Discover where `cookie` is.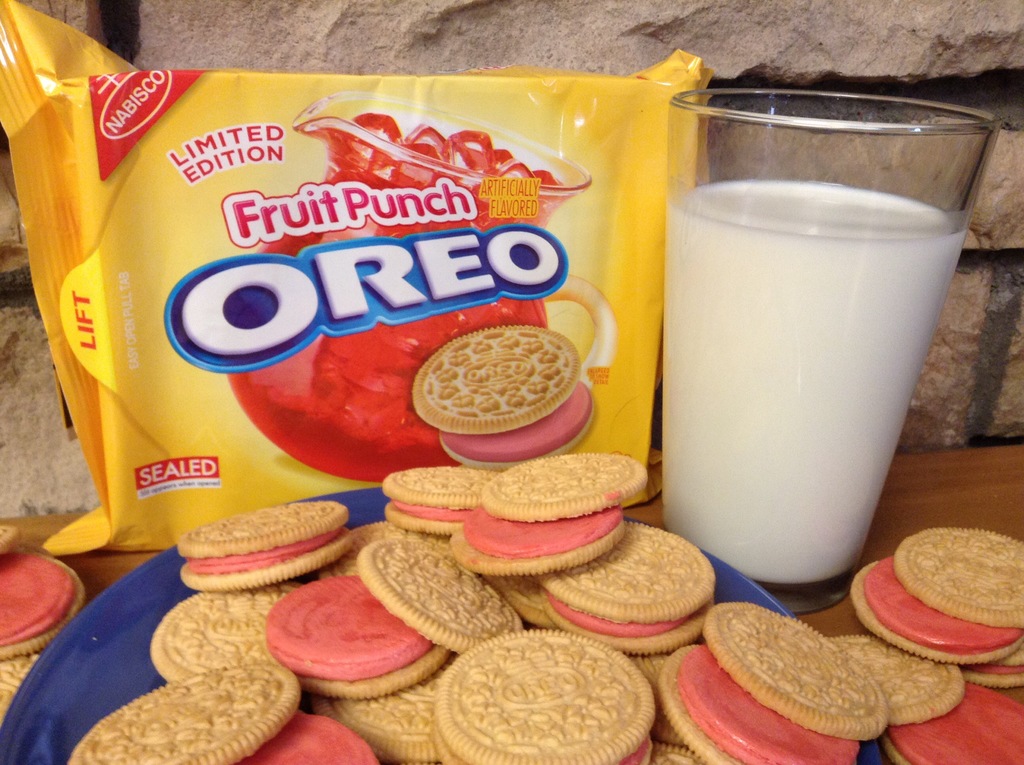
Discovered at x1=413 y1=323 x2=598 y2=468.
